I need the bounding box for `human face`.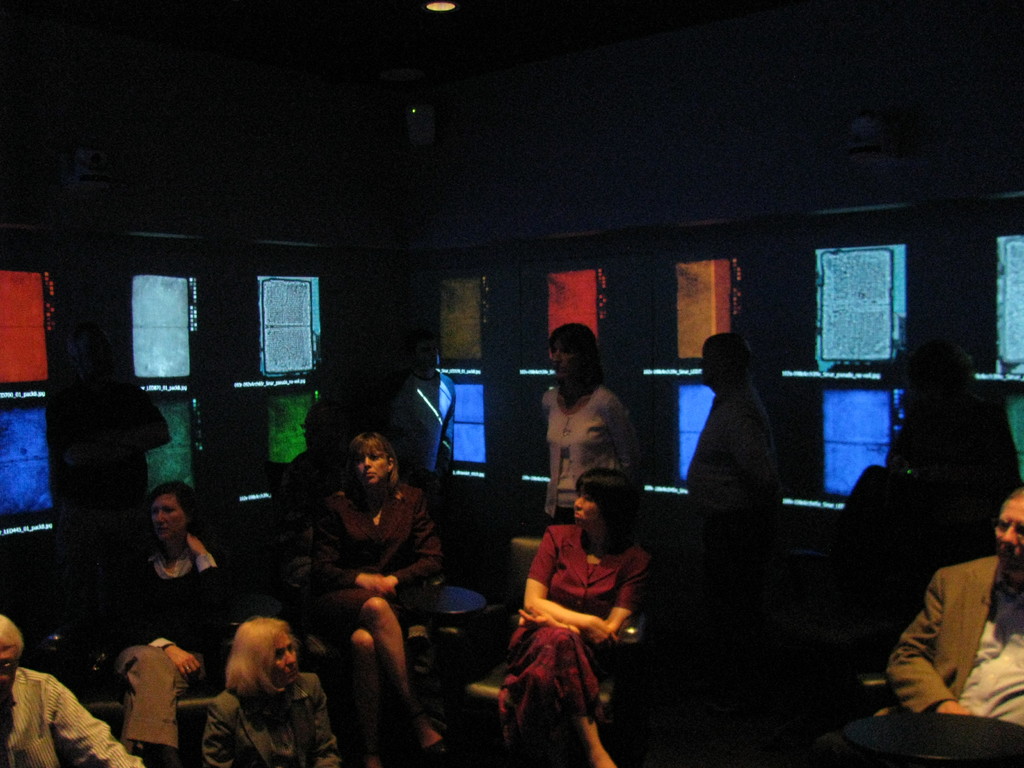
Here it is: [995, 500, 1023, 575].
